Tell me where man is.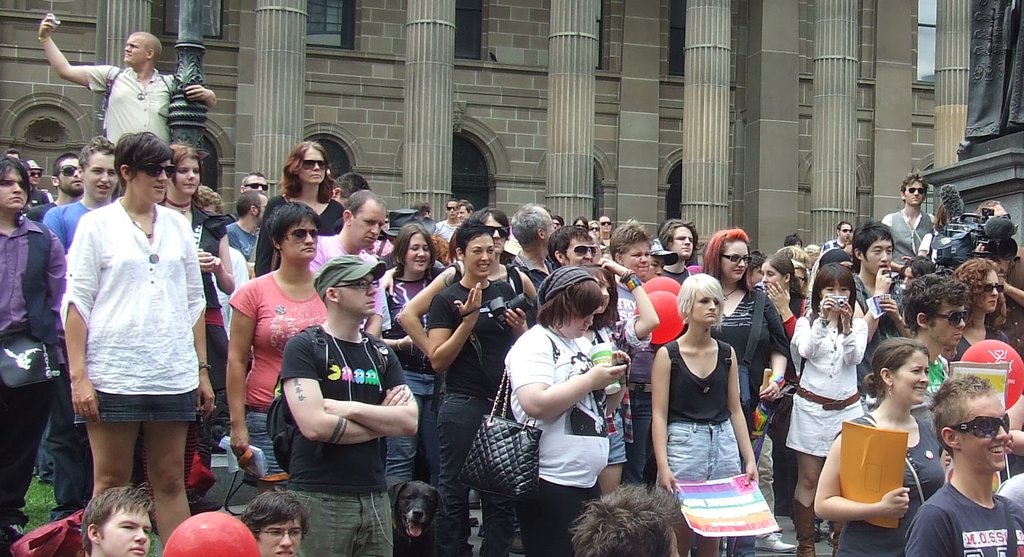
man is at x1=512 y1=205 x2=556 y2=289.
